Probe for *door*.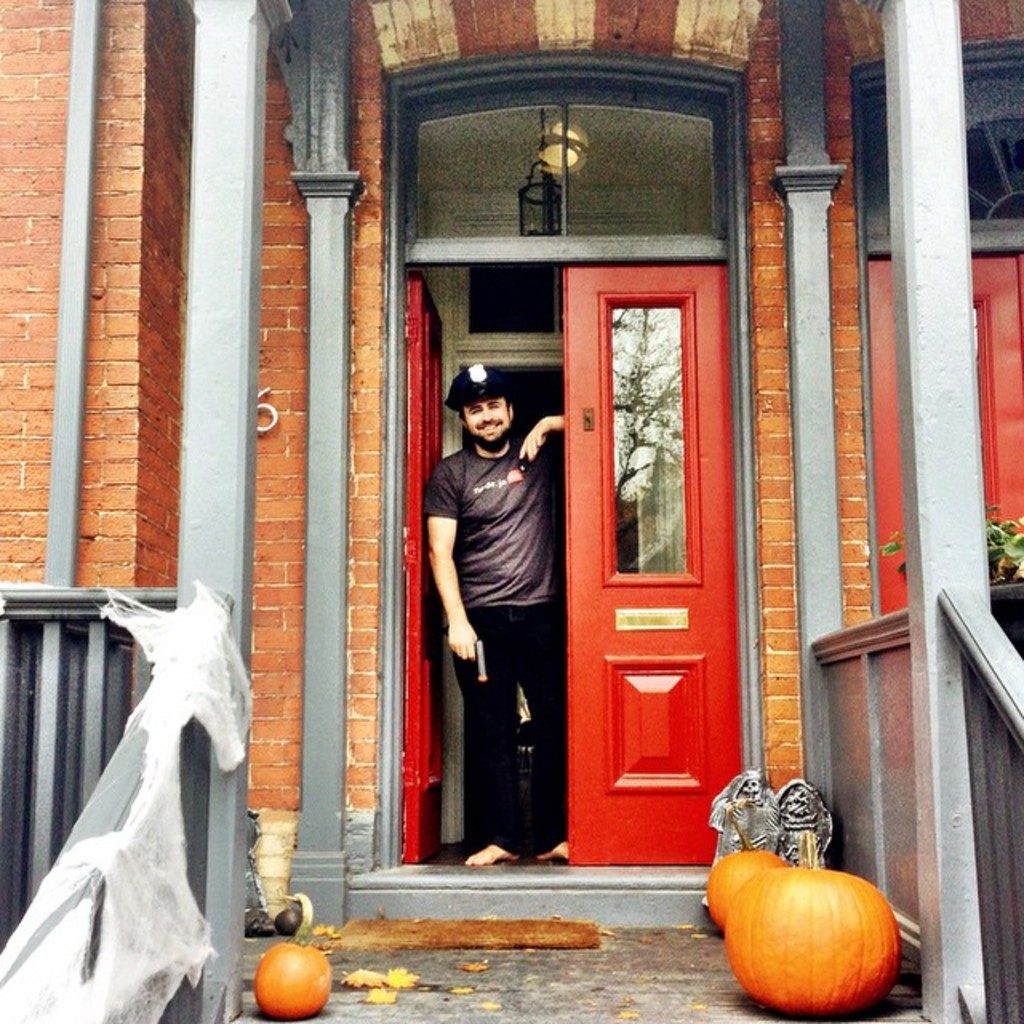
Probe result: l=558, t=258, r=734, b=866.
